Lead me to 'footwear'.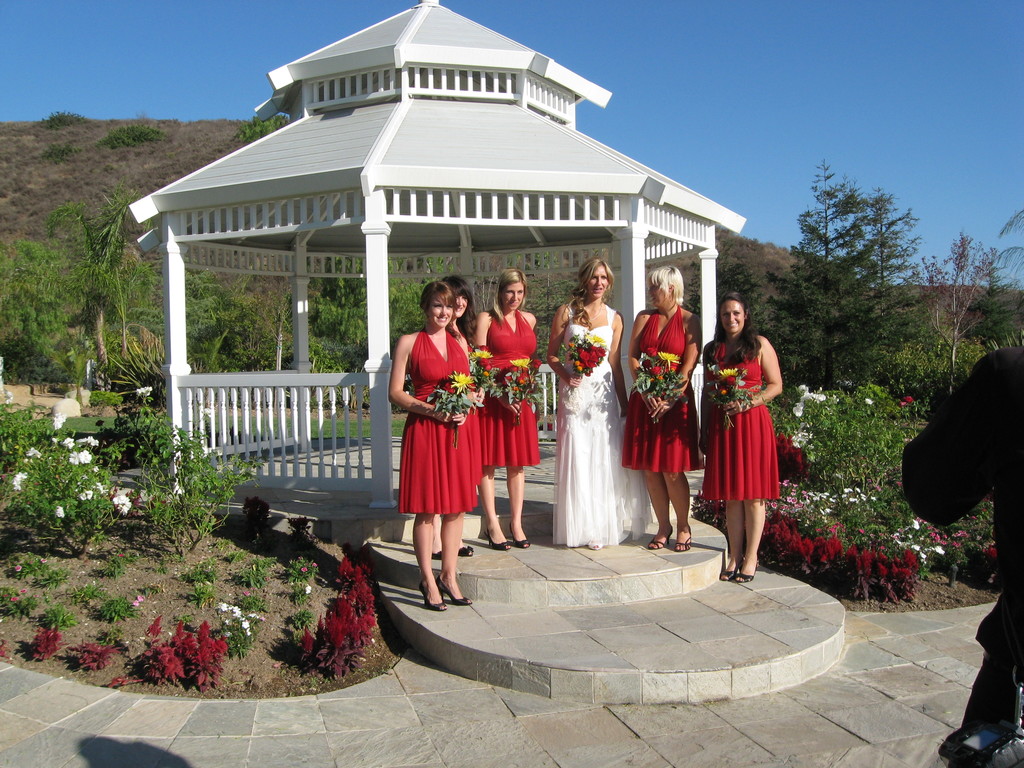
Lead to l=511, t=532, r=531, b=550.
